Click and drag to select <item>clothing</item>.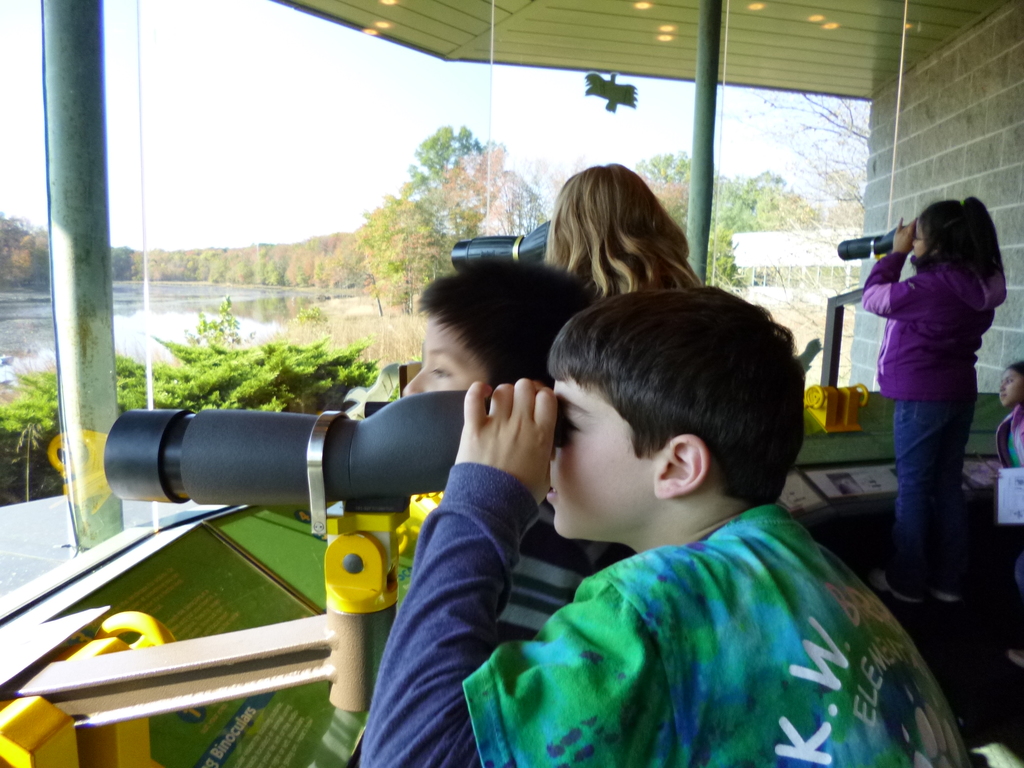
Selection: 858, 248, 1014, 596.
